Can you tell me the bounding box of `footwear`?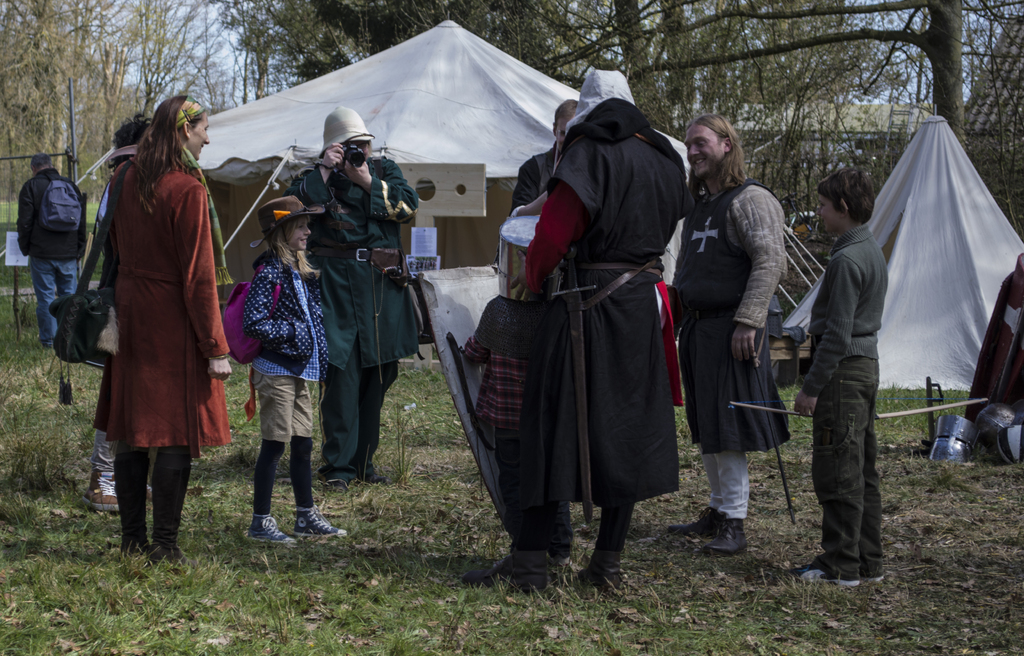
bbox(358, 467, 387, 488).
